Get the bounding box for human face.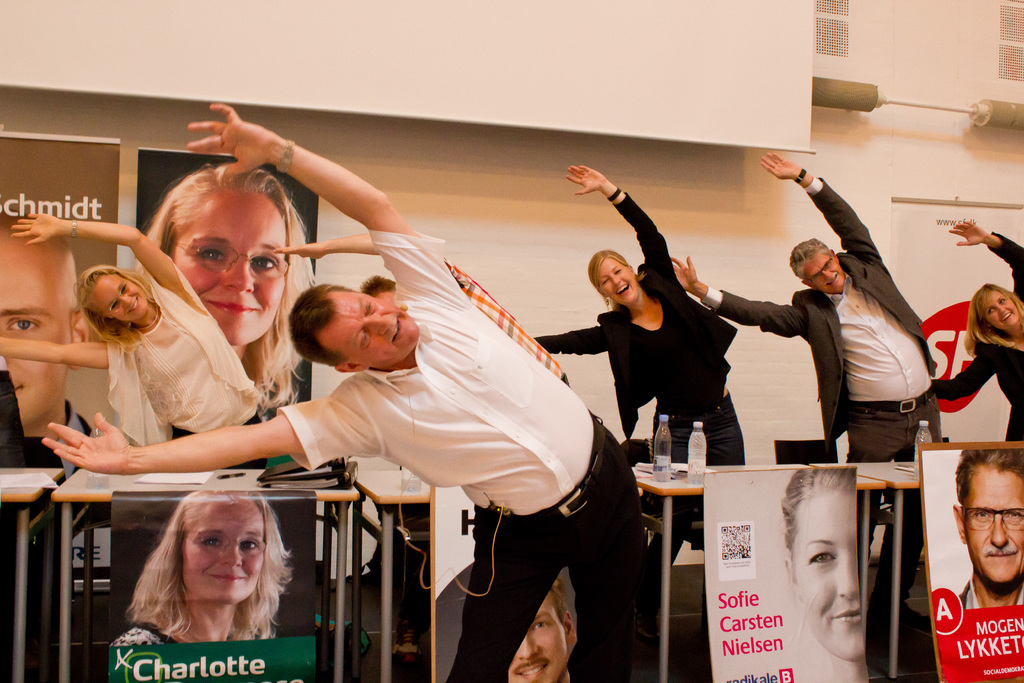
bbox(792, 490, 860, 661).
